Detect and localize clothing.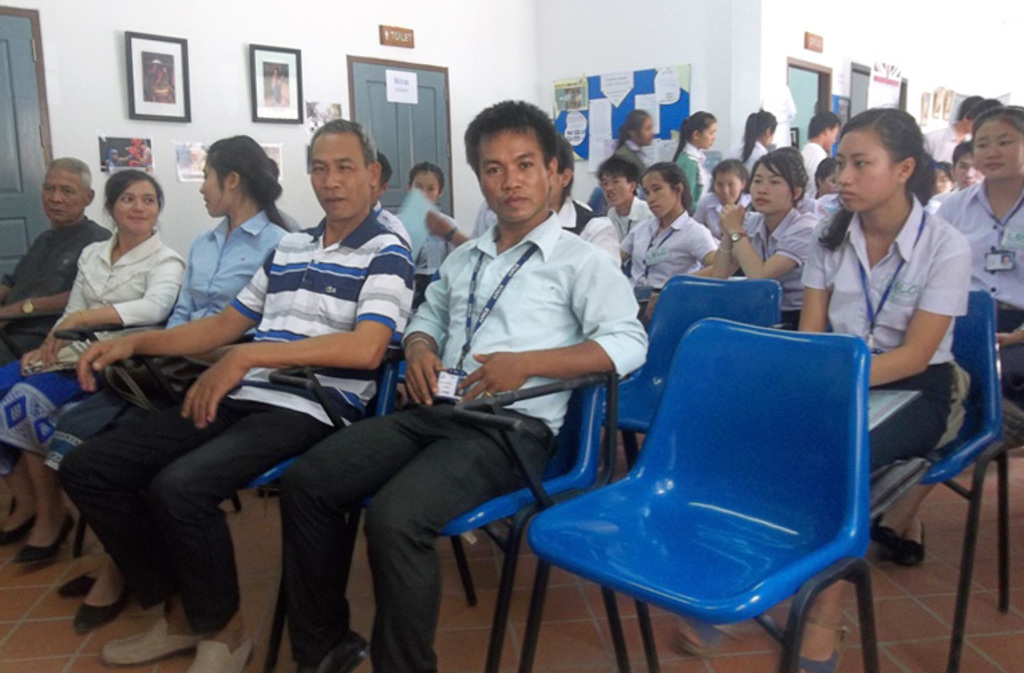
Localized at <bbox>804, 157, 984, 413</bbox>.
